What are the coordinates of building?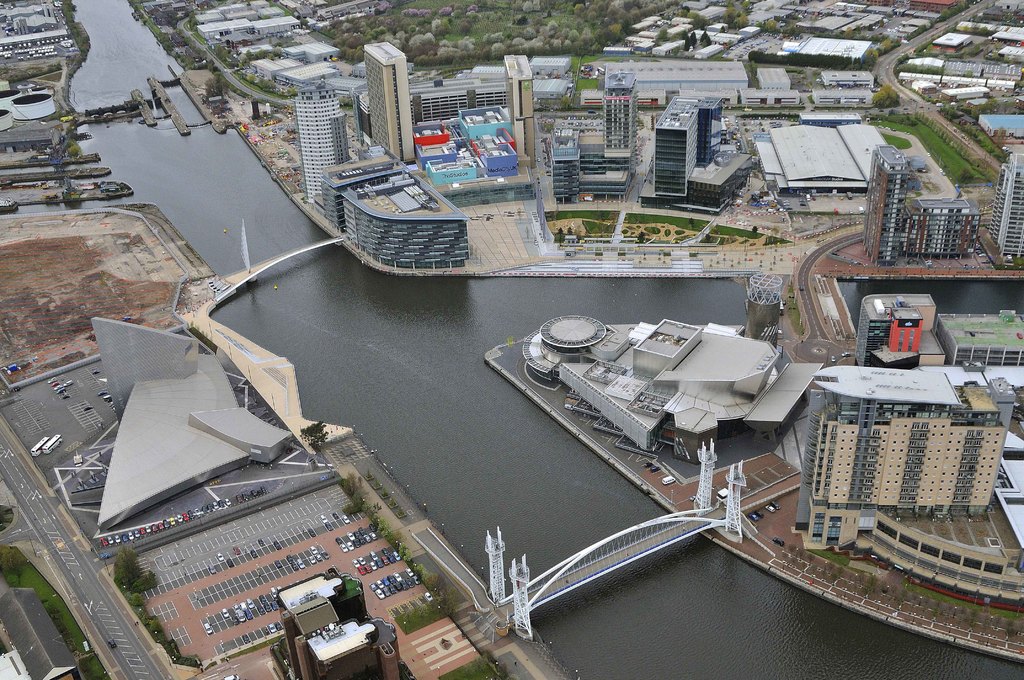
[935,306,1023,366].
